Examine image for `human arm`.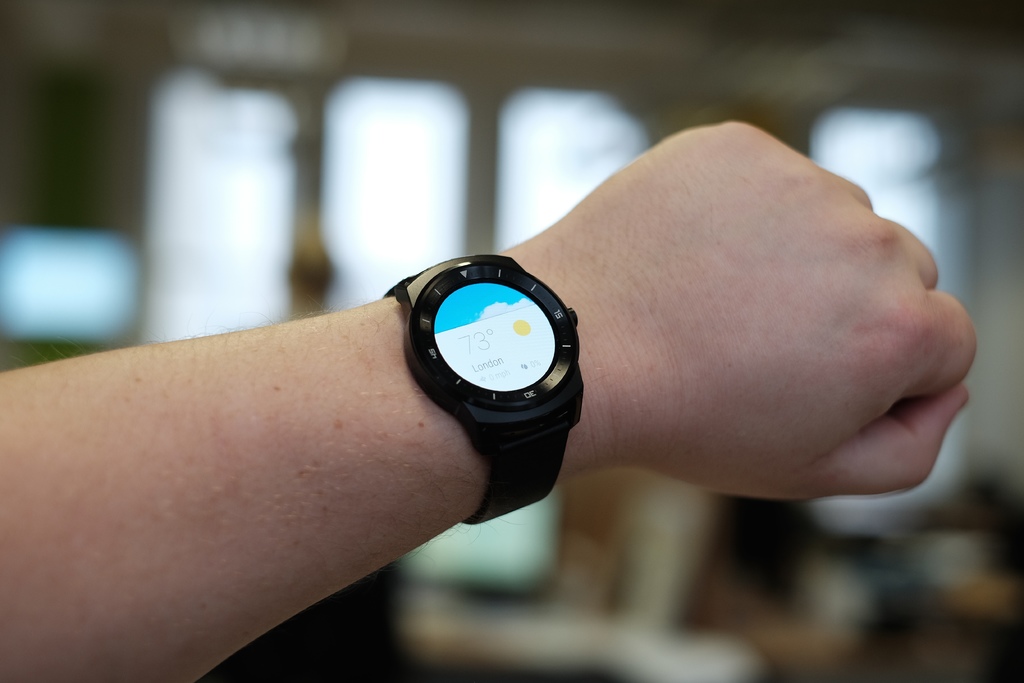
Examination result: [x1=0, y1=120, x2=976, y2=682].
